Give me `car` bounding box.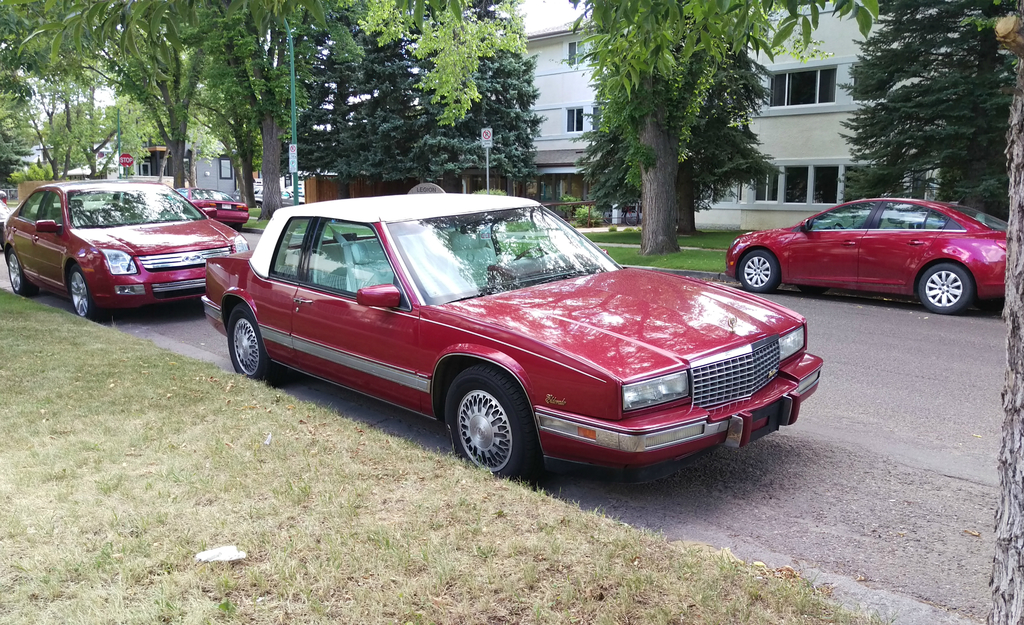
x1=178 y1=189 x2=247 y2=223.
